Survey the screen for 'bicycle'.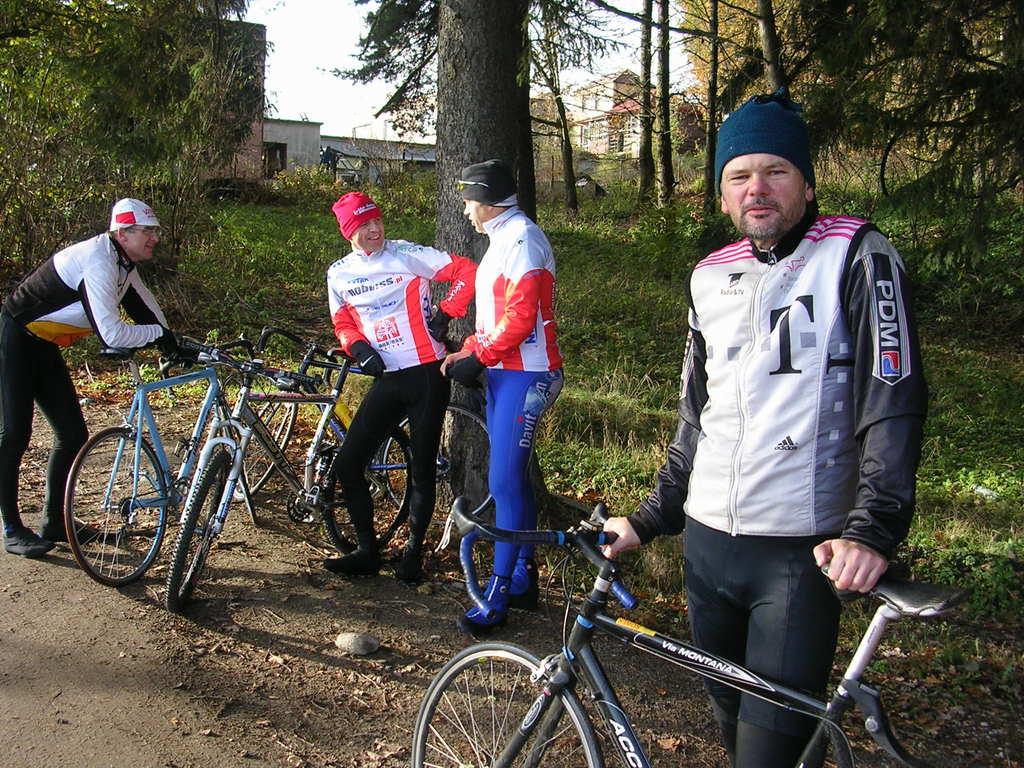
Survey found: left=58, top=338, right=260, bottom=588.
